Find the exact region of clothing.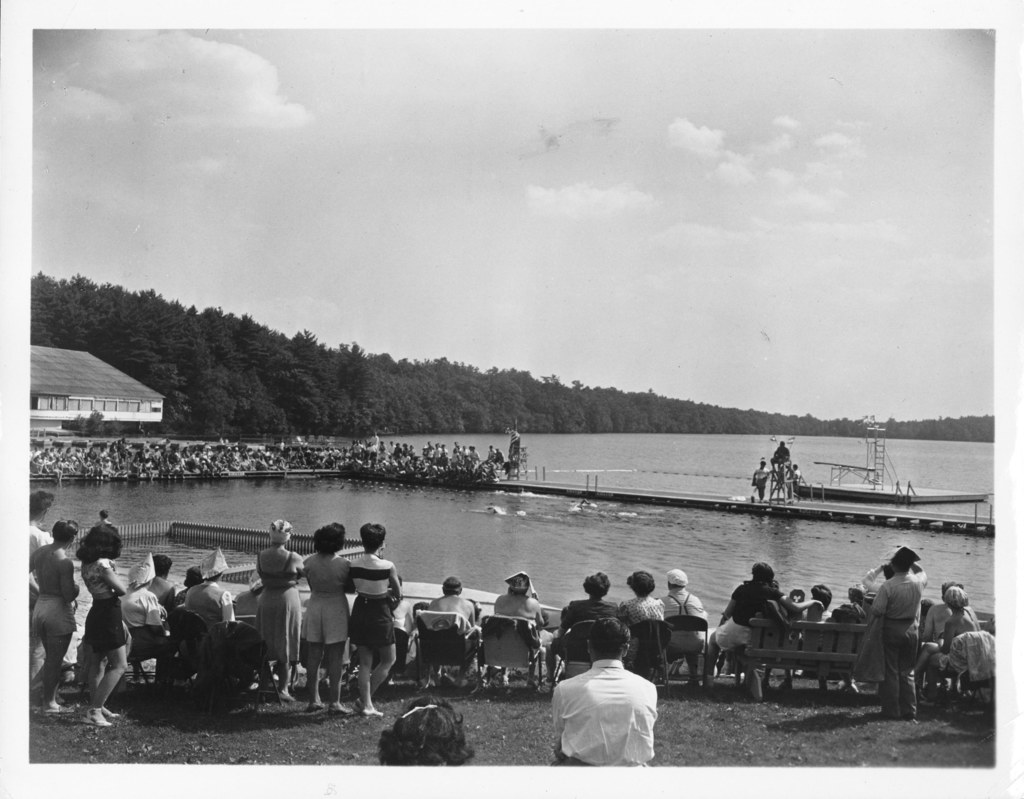
Exact region: Rect(307, 544, 356, 642).
